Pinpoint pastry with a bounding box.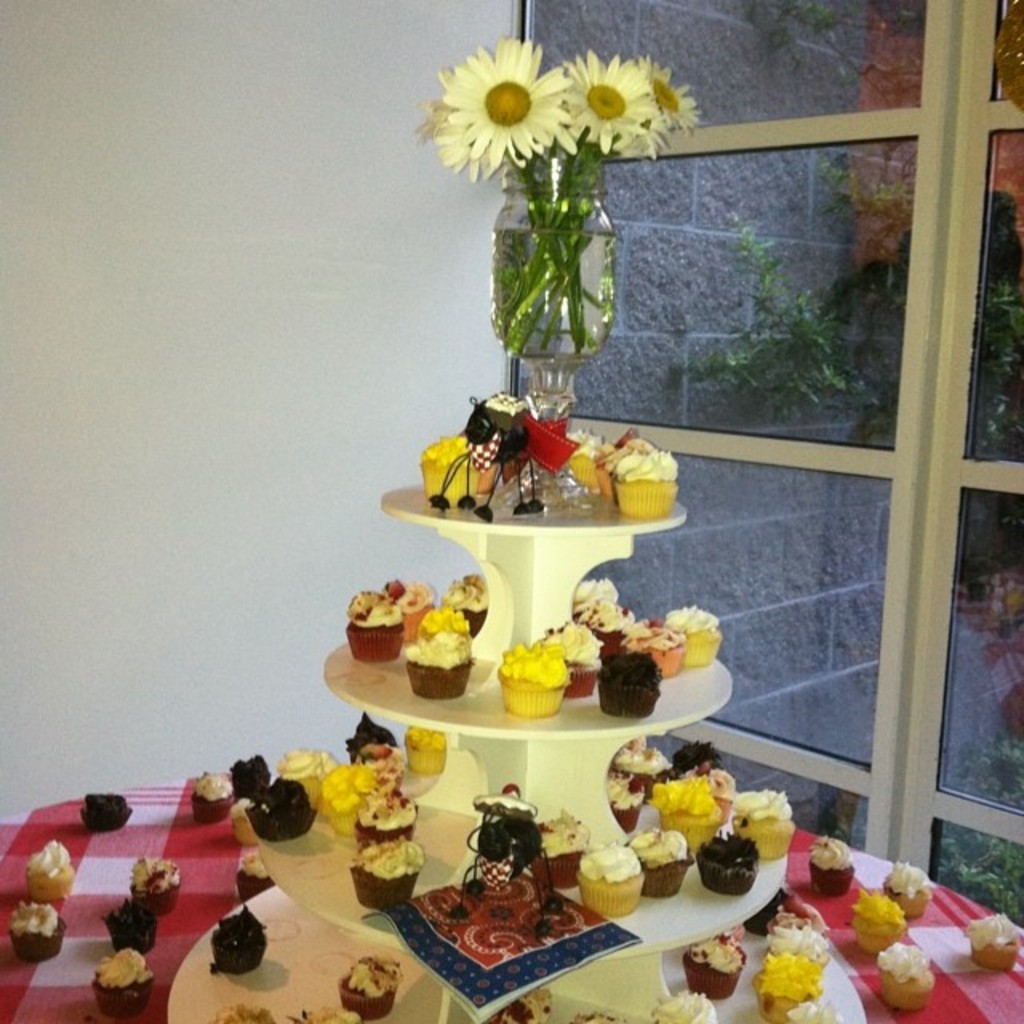
(left=618, top=440, right=677, bottom=515).
